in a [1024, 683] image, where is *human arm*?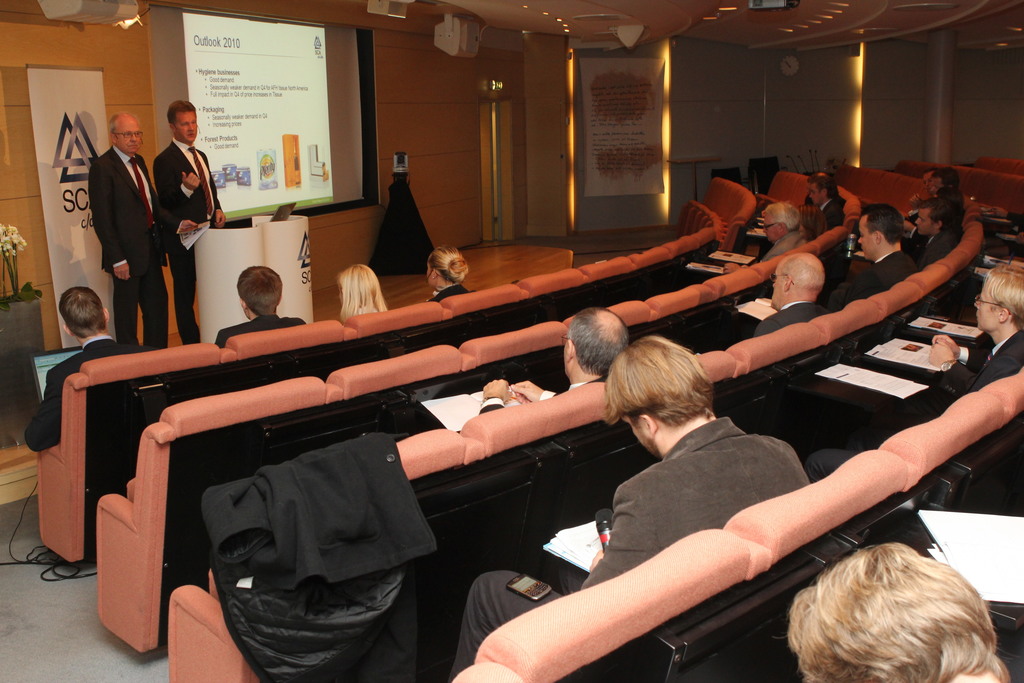
BBox(927, 334, 993, 364).
